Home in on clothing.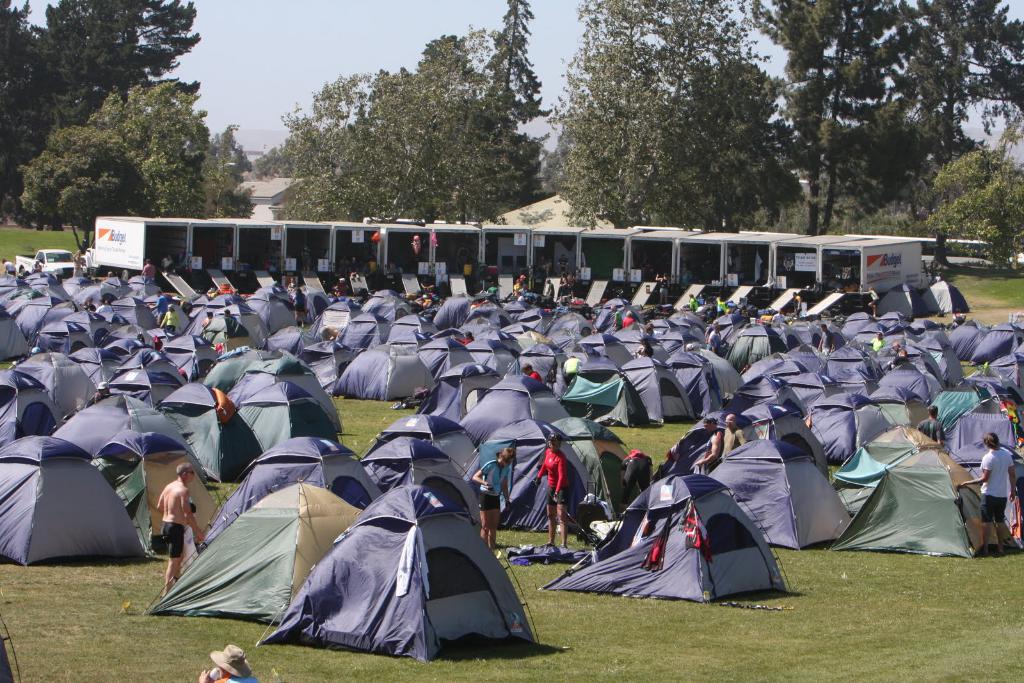
Homed in at (left=157, top=294, right=169, bottom=320).
